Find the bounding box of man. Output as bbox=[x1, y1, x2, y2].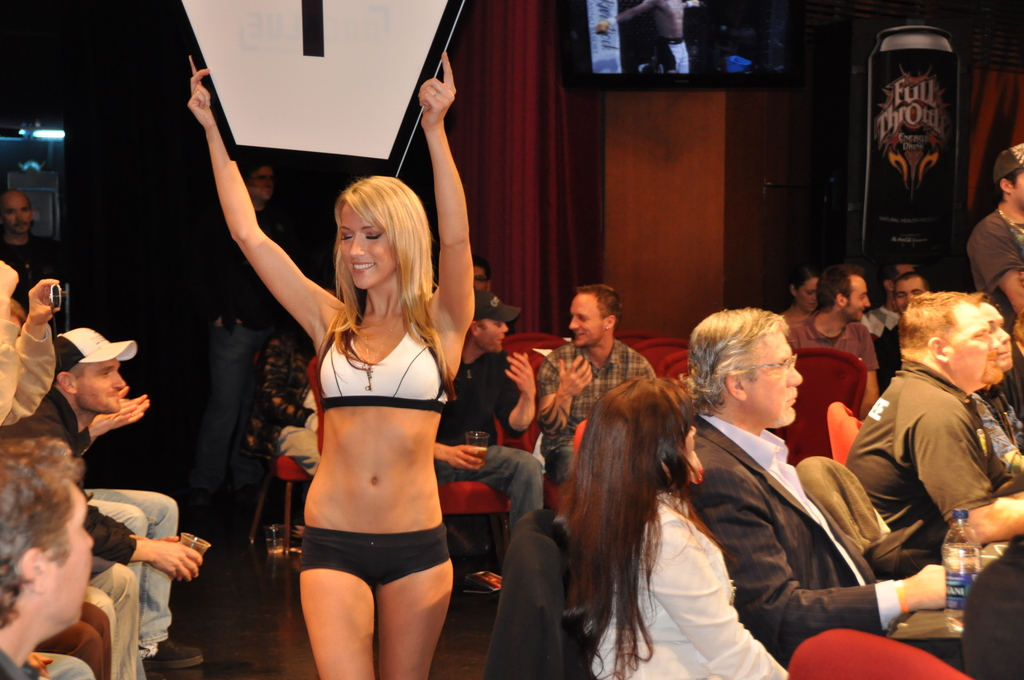
bbox=[0, 436, 106, 679].
